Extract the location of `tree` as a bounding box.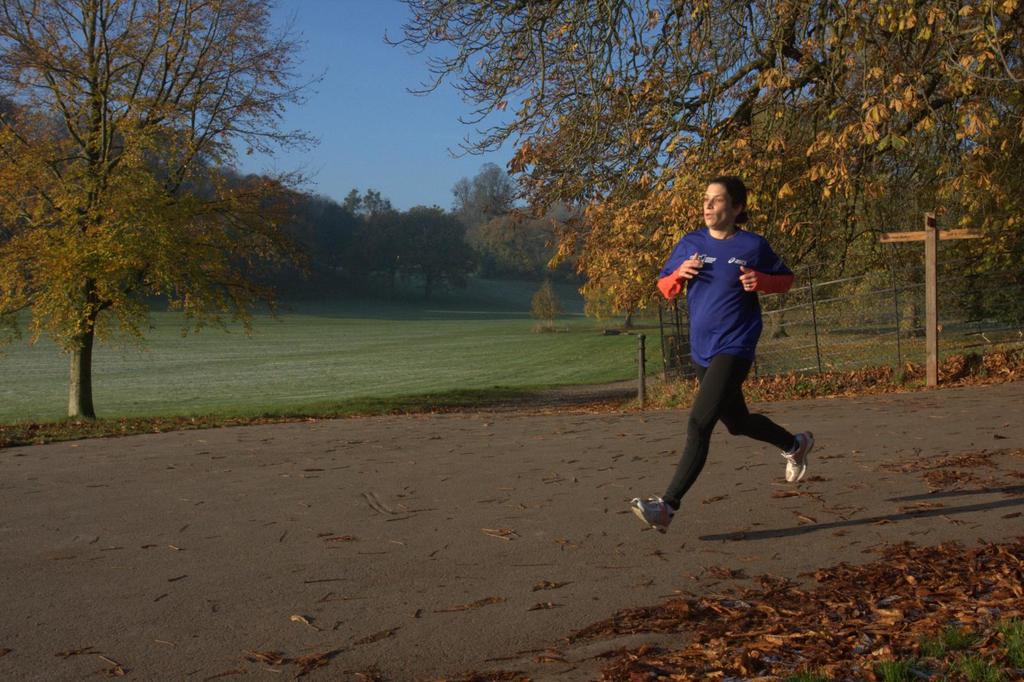
bbox=[374, 0, 1023, 377].
